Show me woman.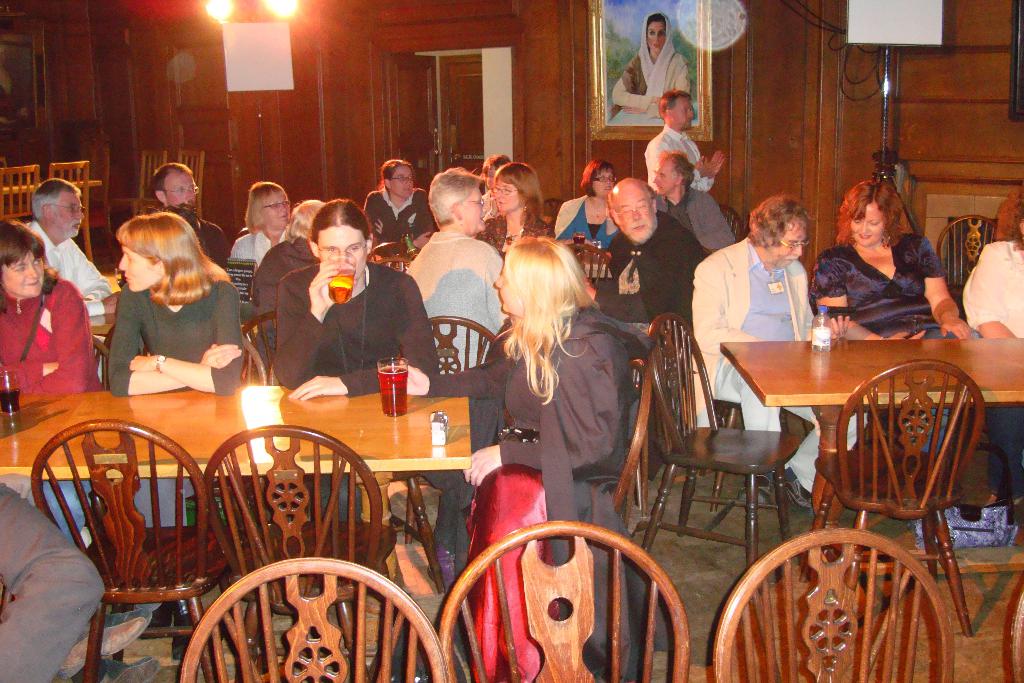
woman is here: x1=608, y1=13, x2=698, y2=119.
